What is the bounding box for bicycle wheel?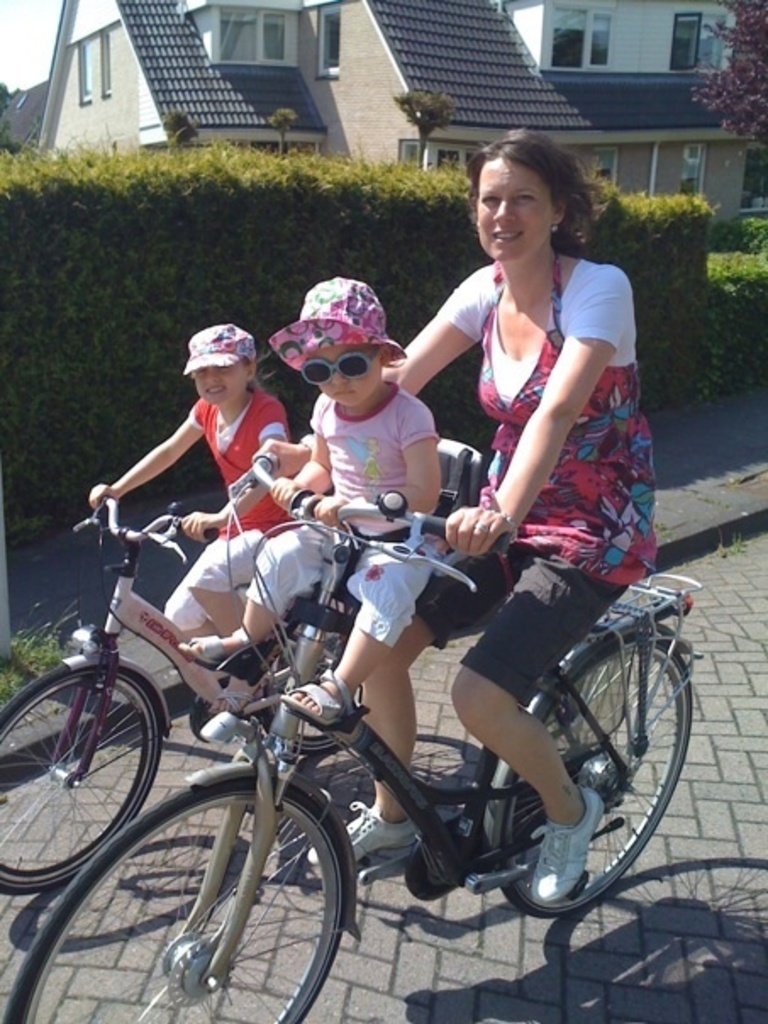
x1=0, y1=648, x2=163, y2=888.
